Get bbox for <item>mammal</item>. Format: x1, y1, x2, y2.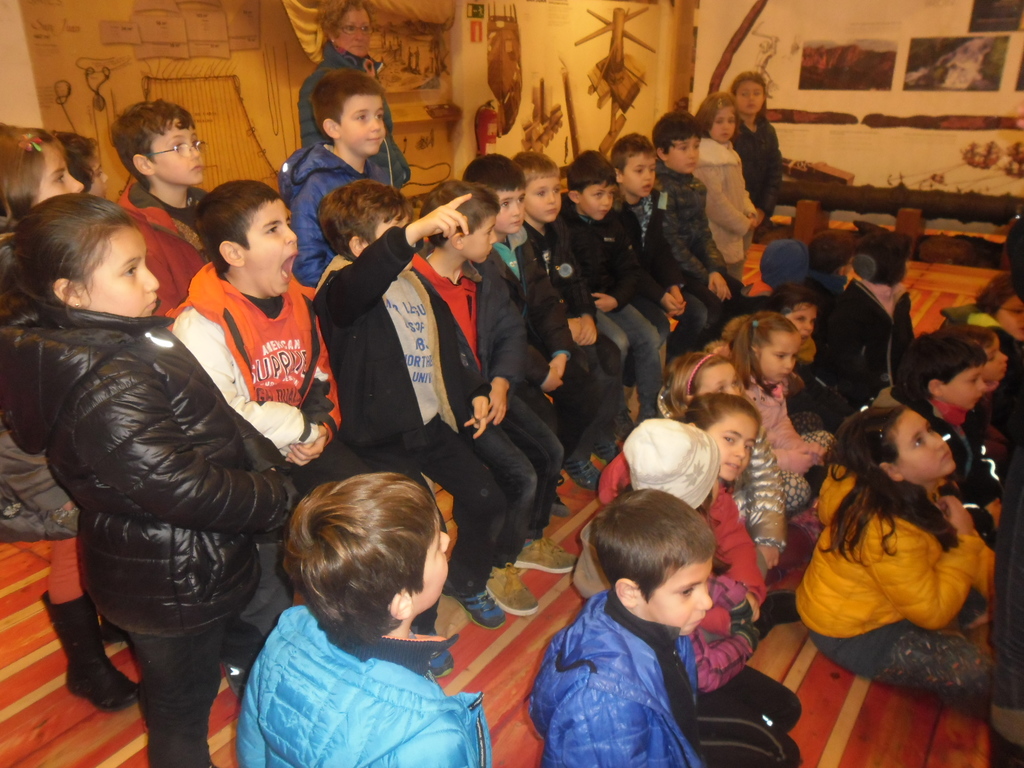
211, 463, 505, 767.
